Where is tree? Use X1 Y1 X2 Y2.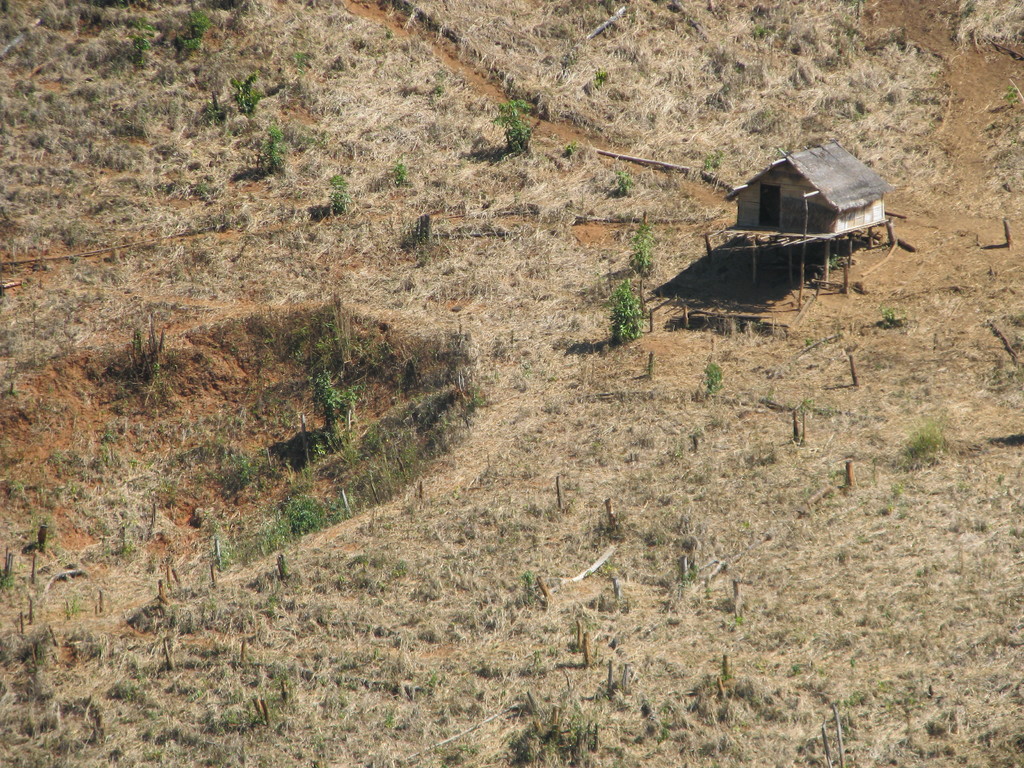
597 282 645 349.
